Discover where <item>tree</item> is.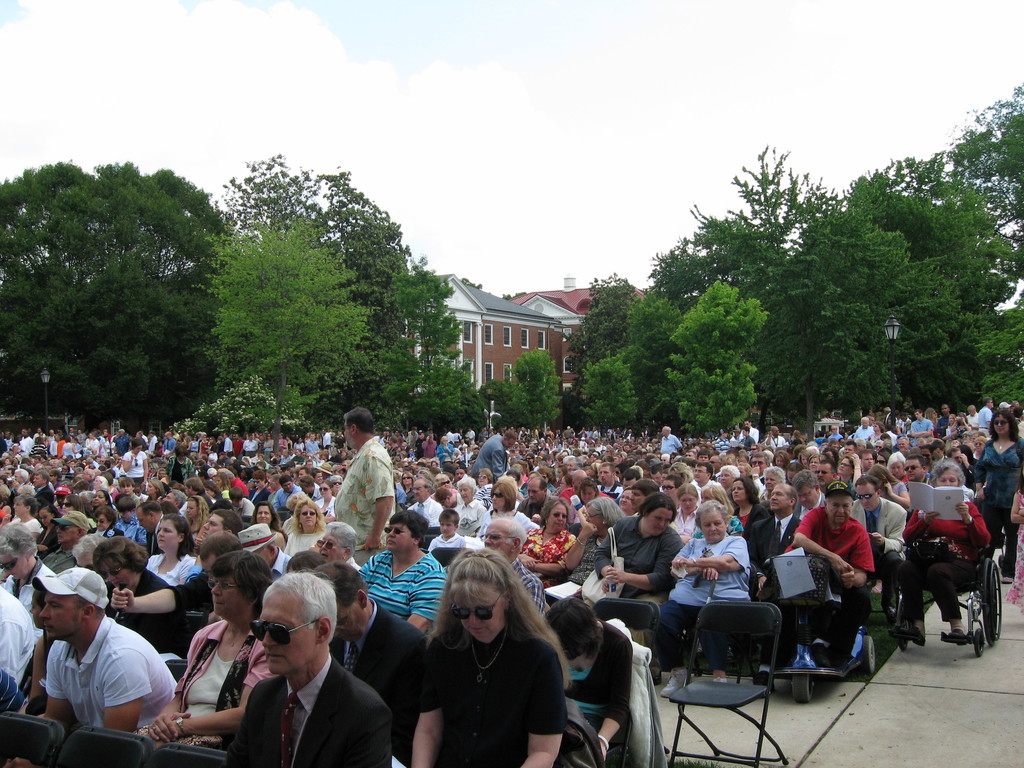
Discovered at <box>158,166,248,317</box>.
